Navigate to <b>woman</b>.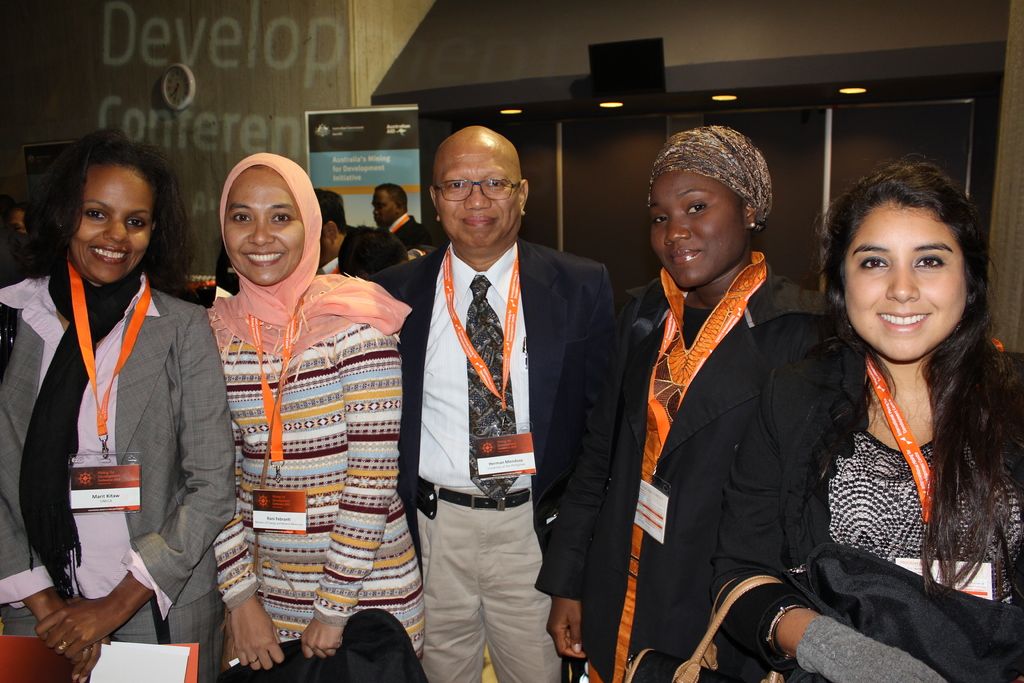
Navigation target: 523/126/824/682.
